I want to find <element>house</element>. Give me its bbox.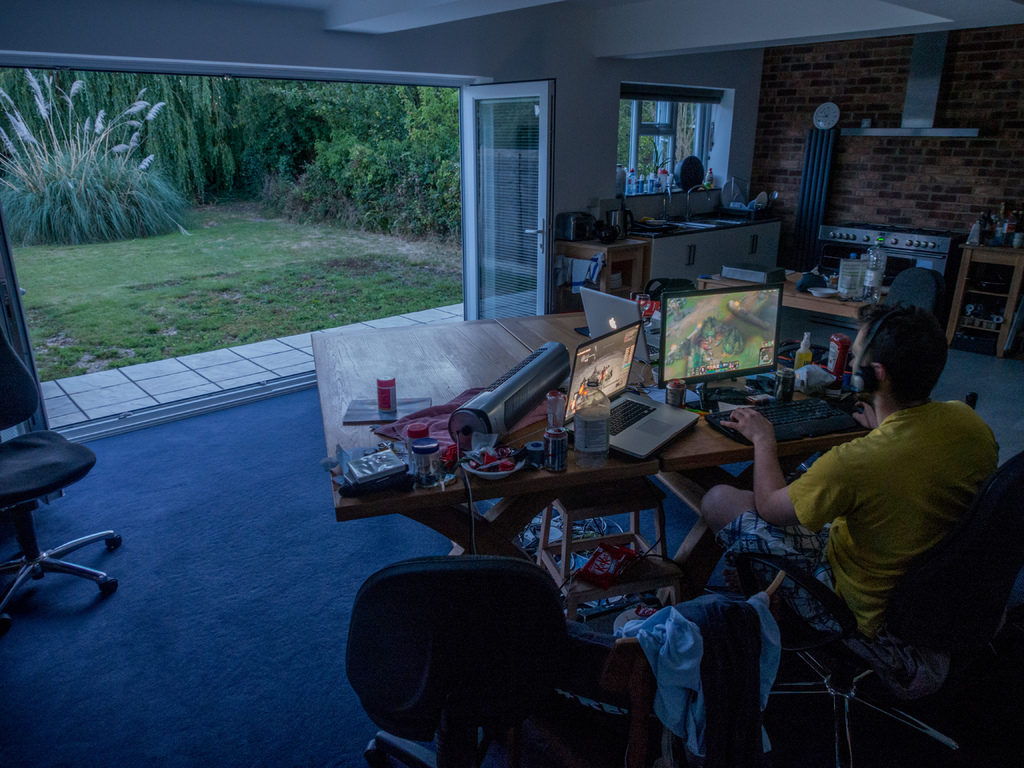
region(0, 0, 1023, 767).
